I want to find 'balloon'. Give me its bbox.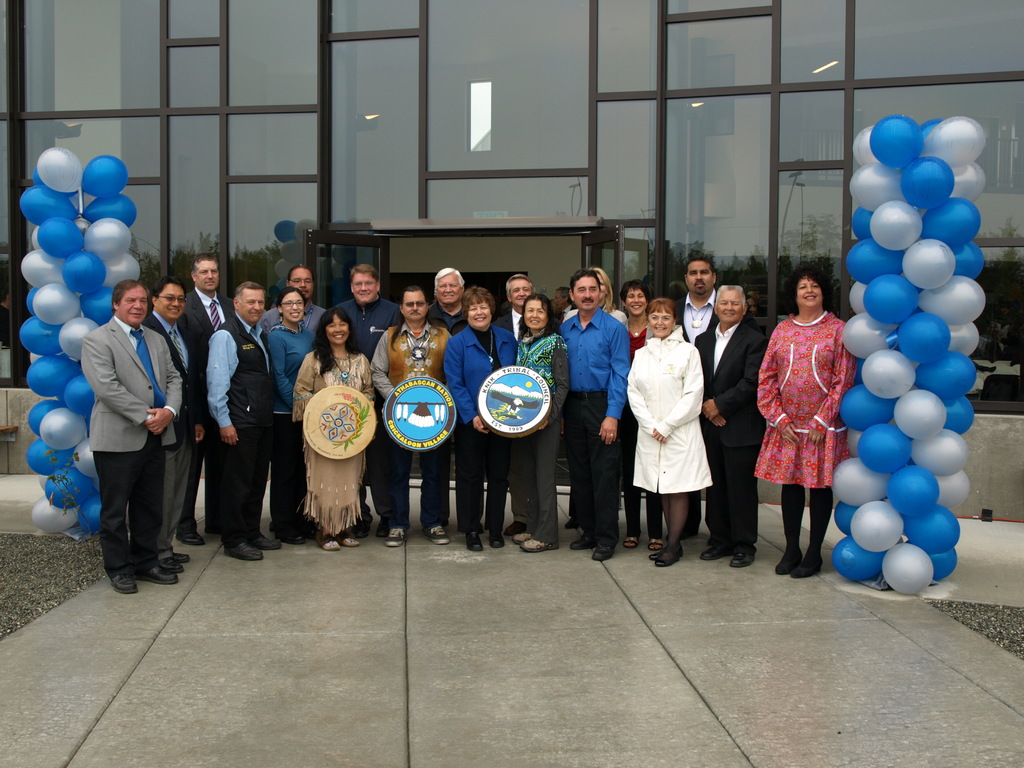
select_region(872, 114, 929, 172).
